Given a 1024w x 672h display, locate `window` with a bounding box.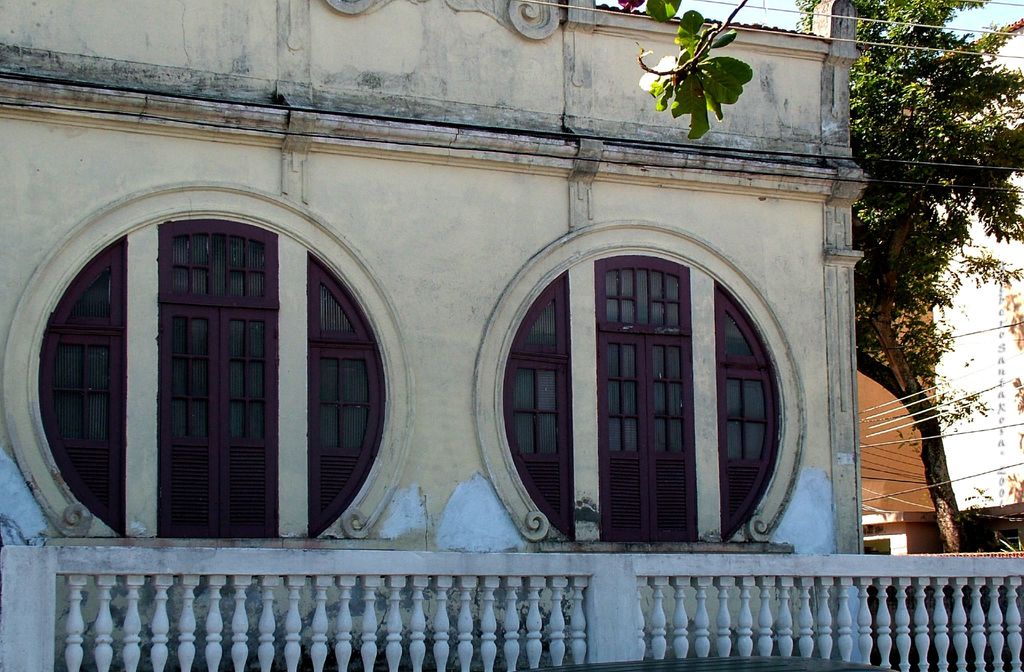
Located: (307, 262, 380, 535).
